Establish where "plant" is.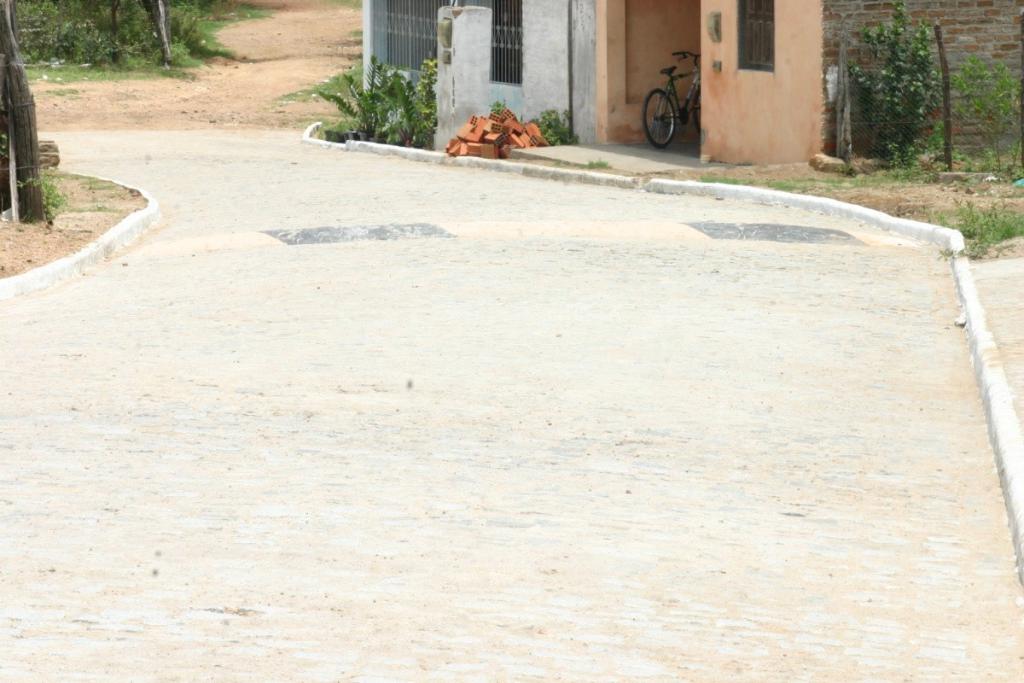
Established at {"left": 10, "top": 169, "right": 71, "bottom": 230}.
